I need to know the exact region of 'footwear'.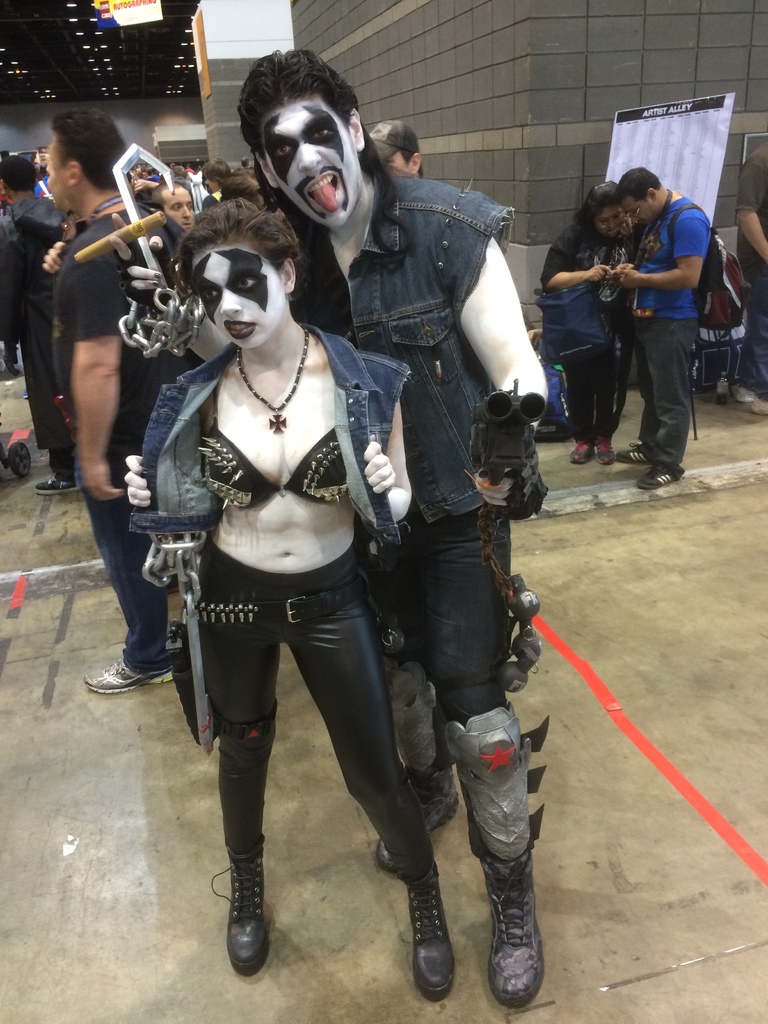
Region: 83:653:170:700.
